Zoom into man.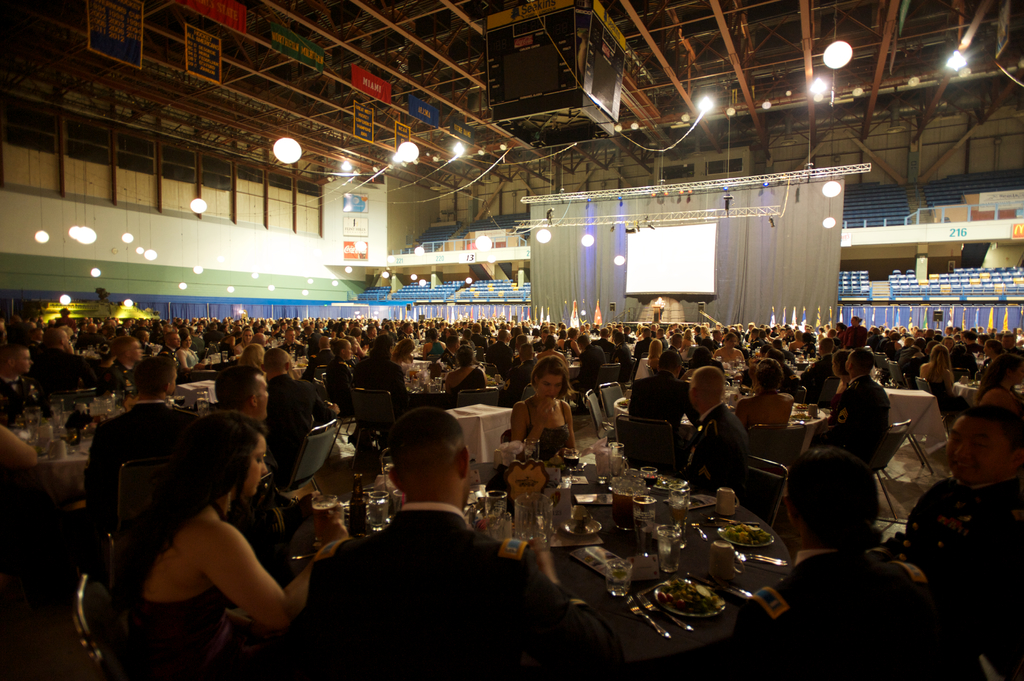
Zoom target: bbox=[260, 351, 321, 485].
